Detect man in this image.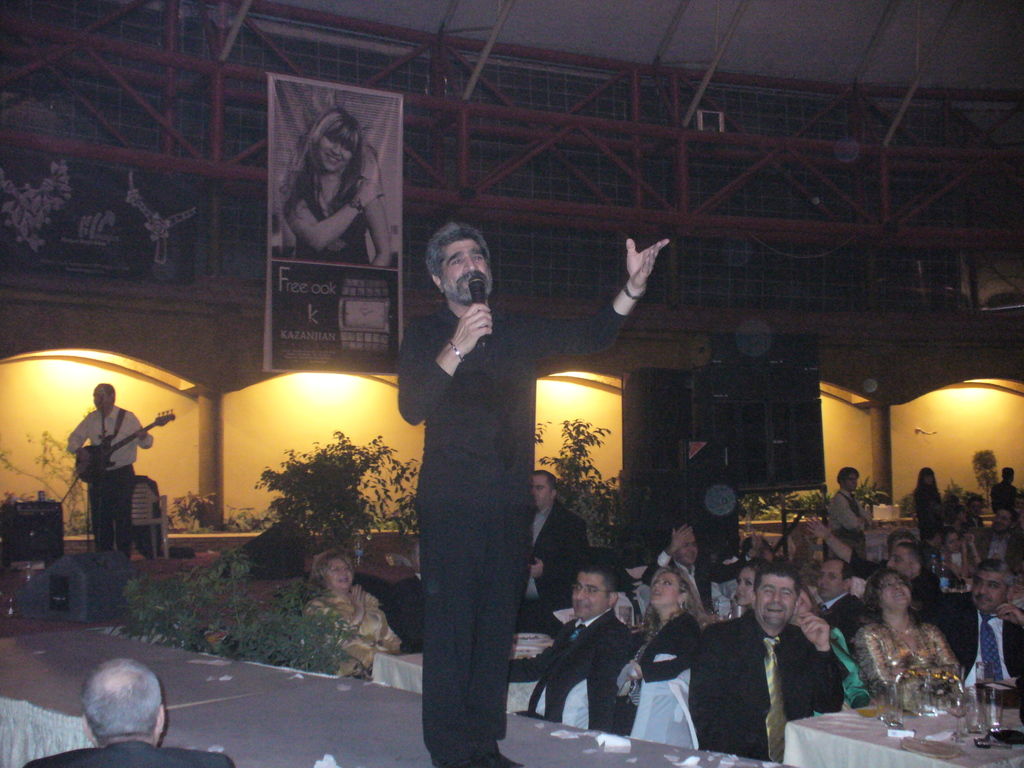
Detection: (left=20, top=656, right=237, bottom=767).
